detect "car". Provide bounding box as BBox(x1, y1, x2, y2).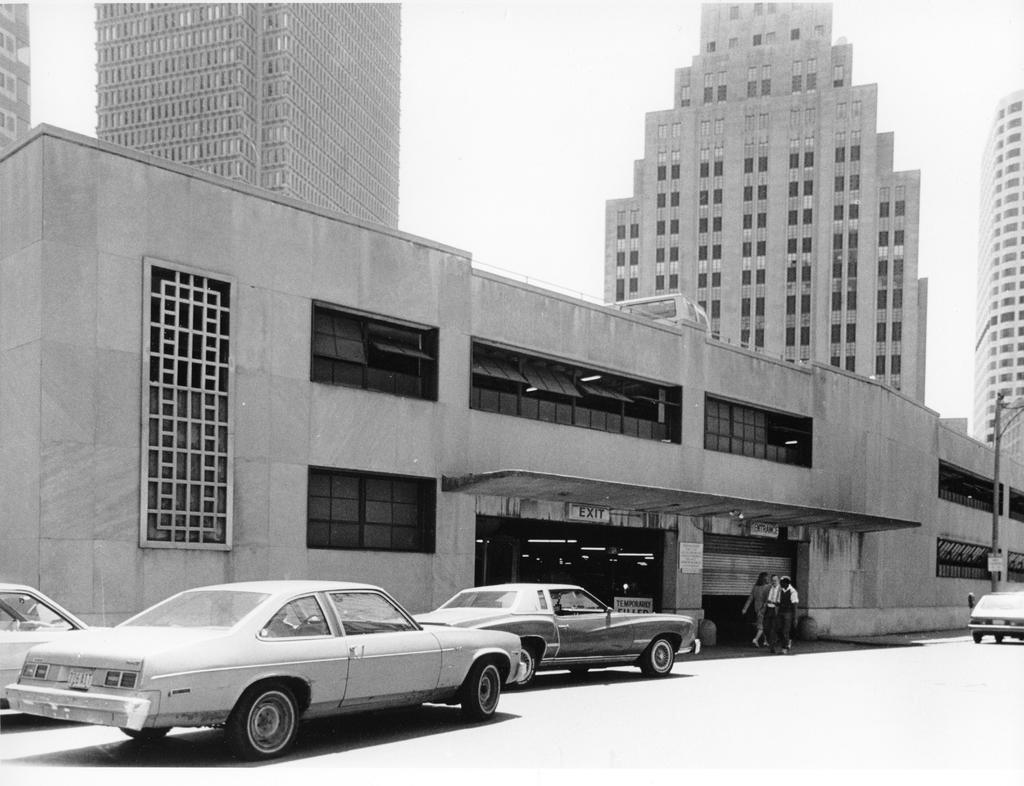
BBox(964, 591, 1023, 647).
